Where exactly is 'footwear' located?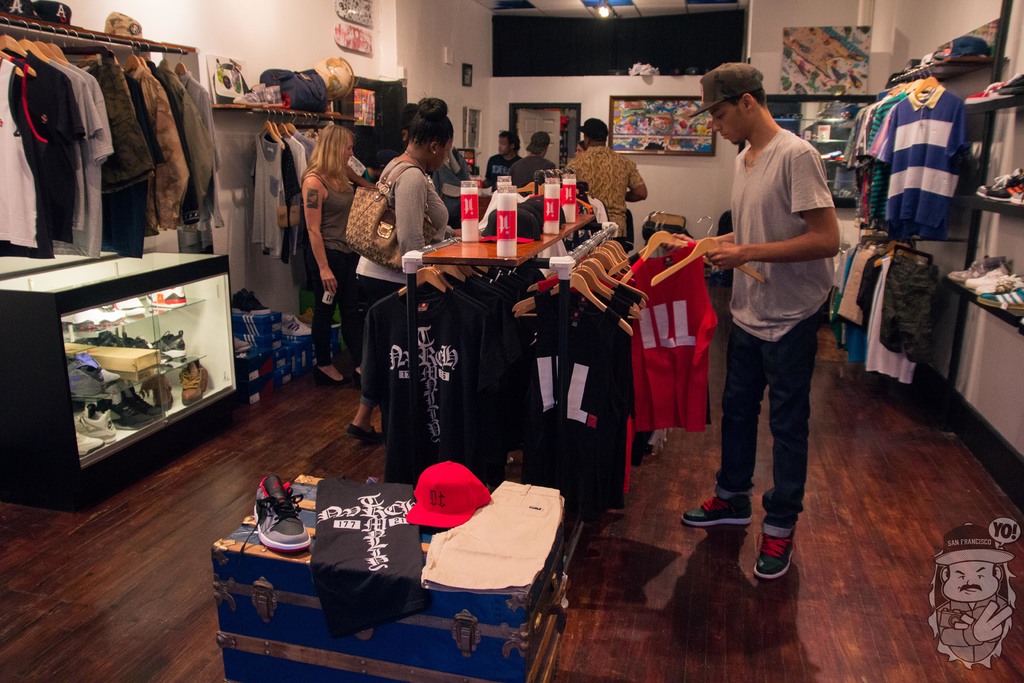
Its bounding box is (x1=180, y1=359, x2=206, y2=404).
